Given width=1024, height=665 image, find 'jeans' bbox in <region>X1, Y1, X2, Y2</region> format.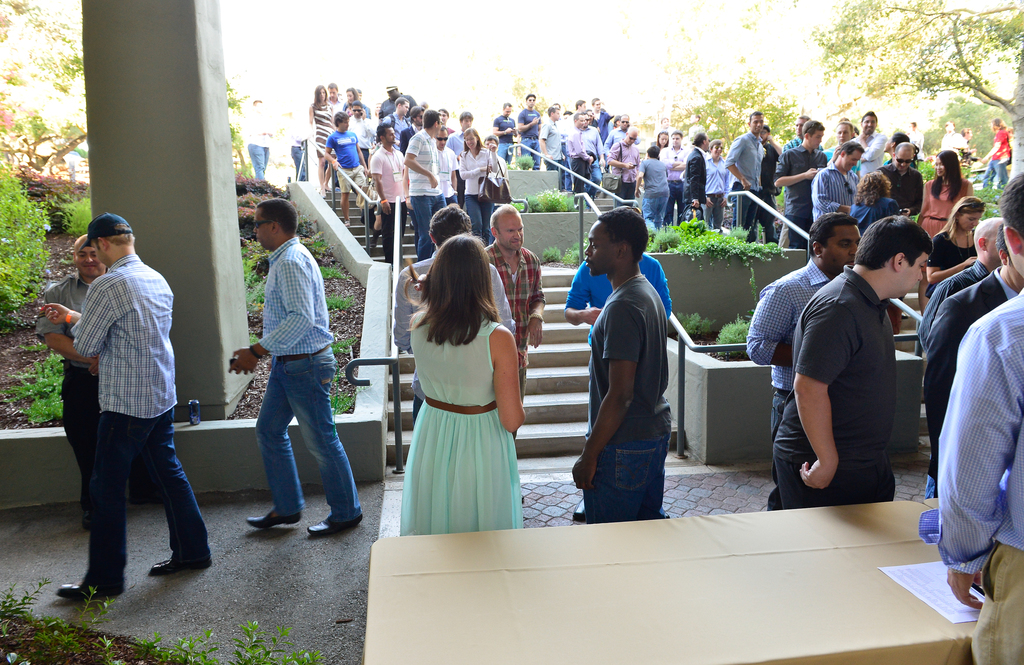
<region>664, 181, 678, 217</region>.
